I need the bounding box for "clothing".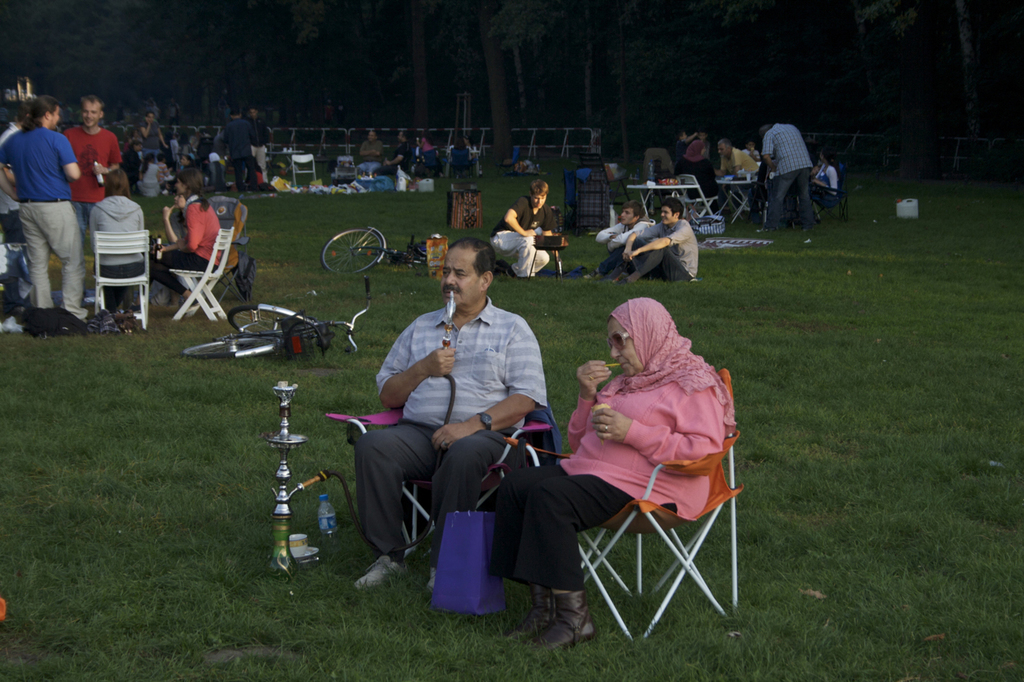
Here it is: {"left": 625, "top": 217, "right": 702, "bottom": 288}.
